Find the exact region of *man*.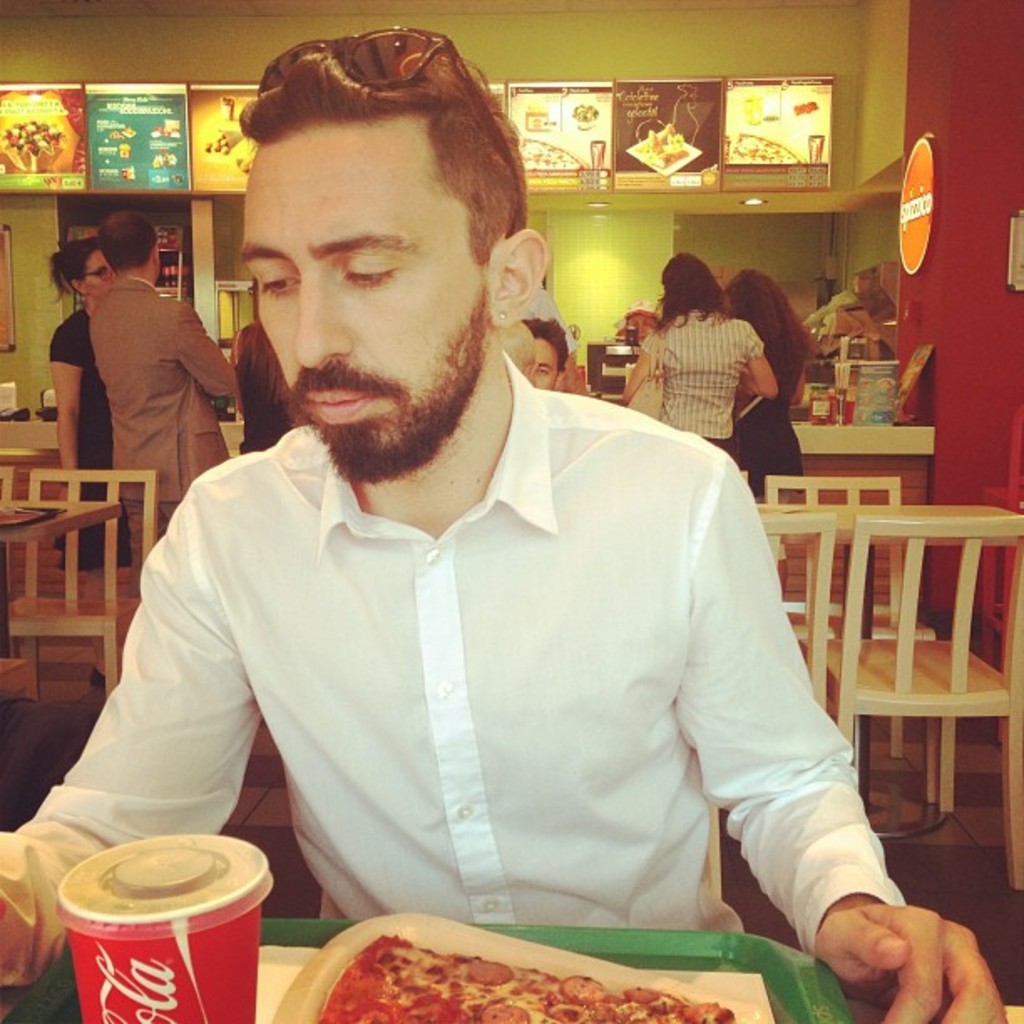
Exact region: box=[87, 214, 224, 592].
